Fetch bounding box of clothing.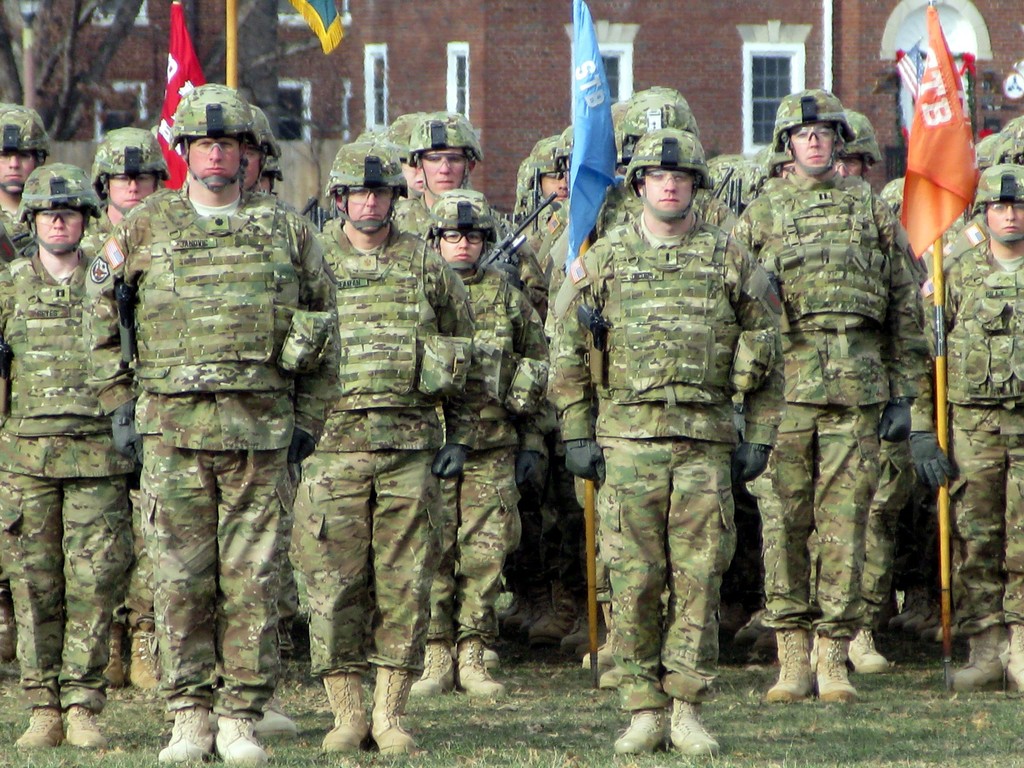
Bbox: (left=102, top=94, right=329, bottom=677).
